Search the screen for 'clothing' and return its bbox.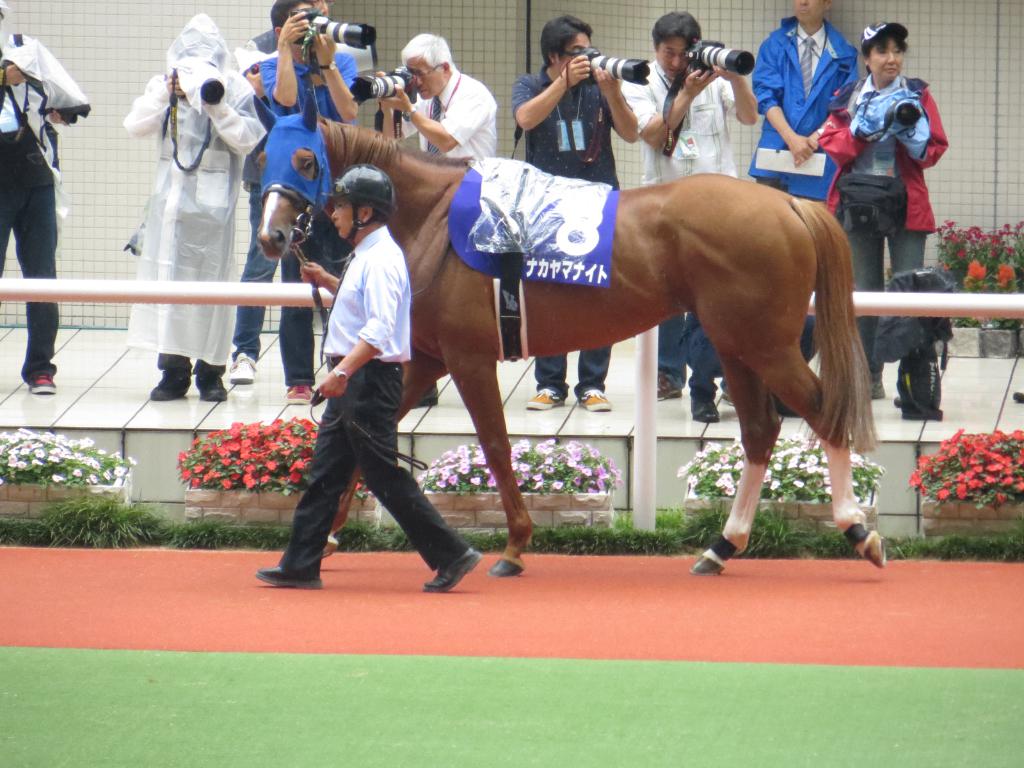
Found: 747/8/868/201.
